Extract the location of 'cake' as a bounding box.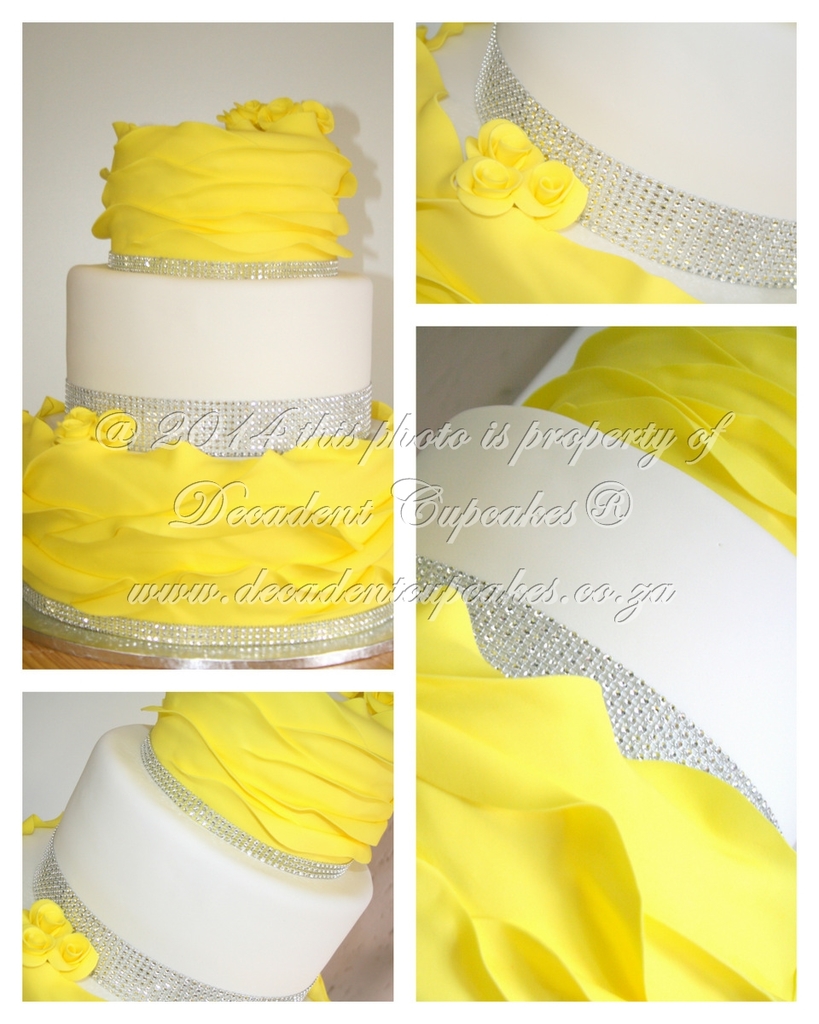
(417,322,799,998).
